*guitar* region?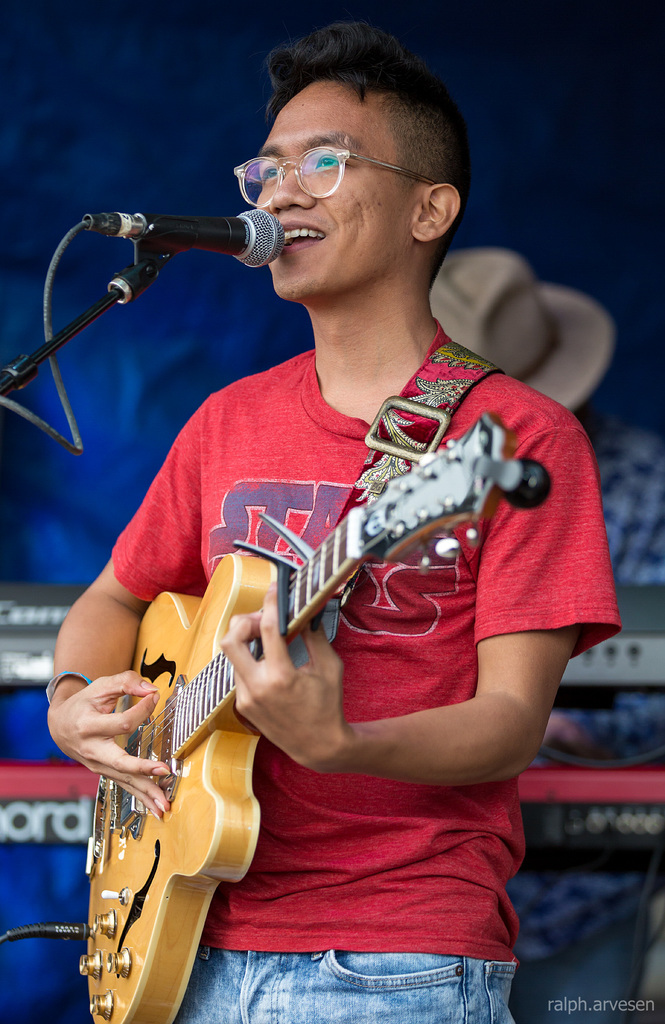
[36, 365, 528, 1014]
